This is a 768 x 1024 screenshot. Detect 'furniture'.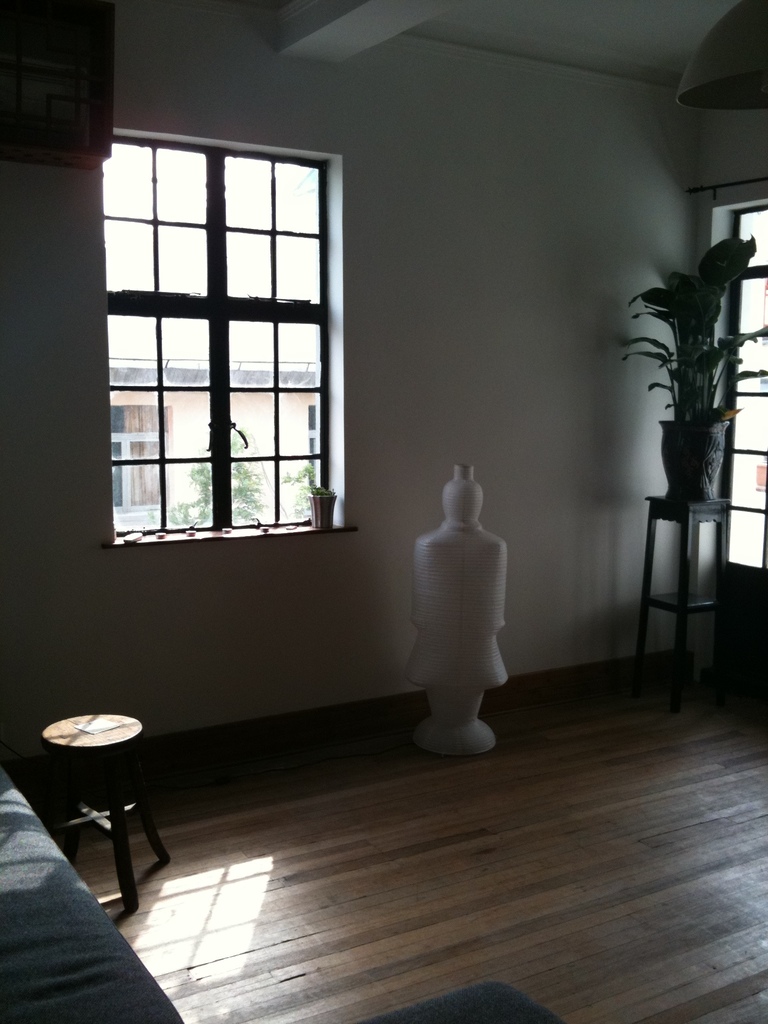
pyautogui.locateOnScreen(36, 705, 175, 909).
